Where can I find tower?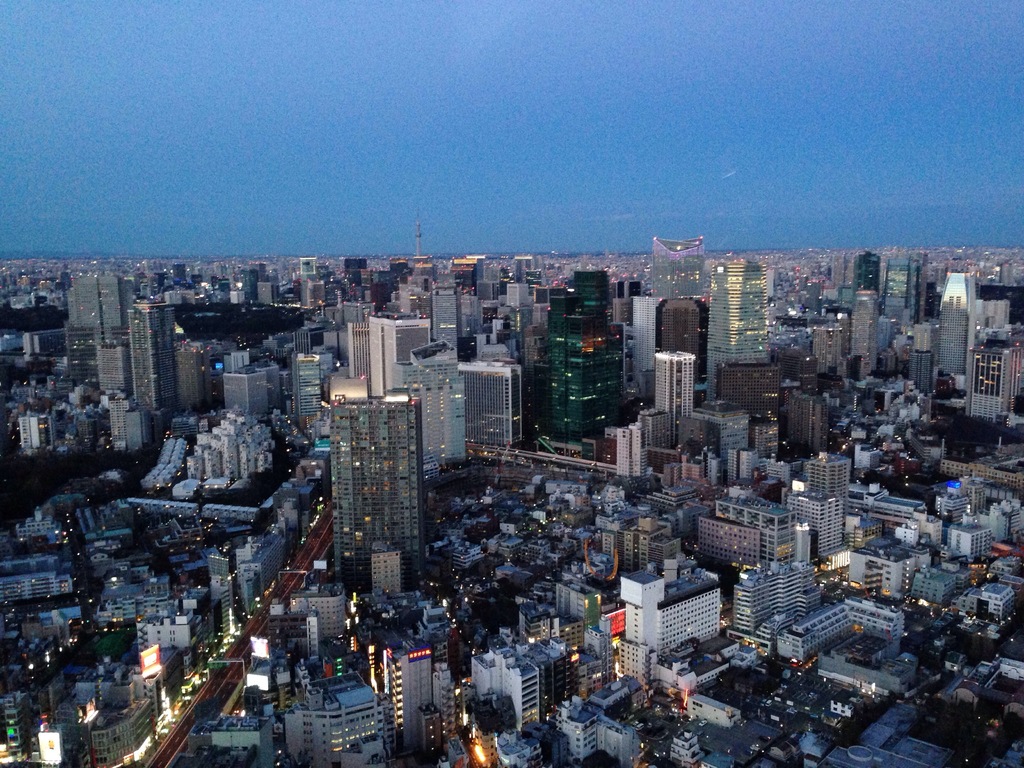
You can find it at bbox=[383, 644, 429, 751].
